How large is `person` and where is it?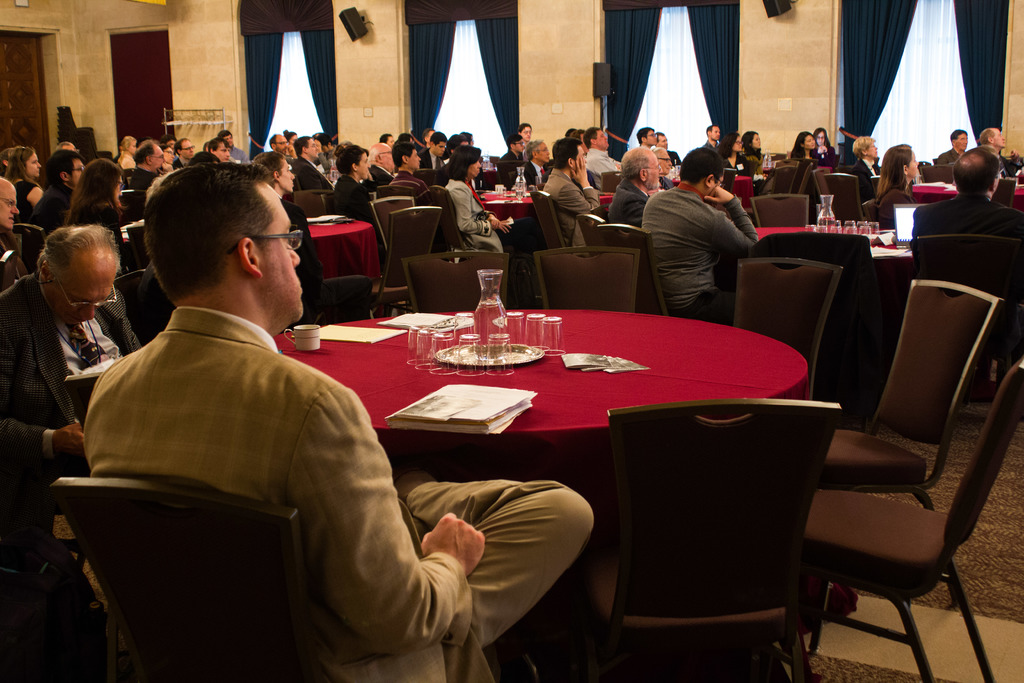
Bounding box: detection(650, 133, 680, 179).
